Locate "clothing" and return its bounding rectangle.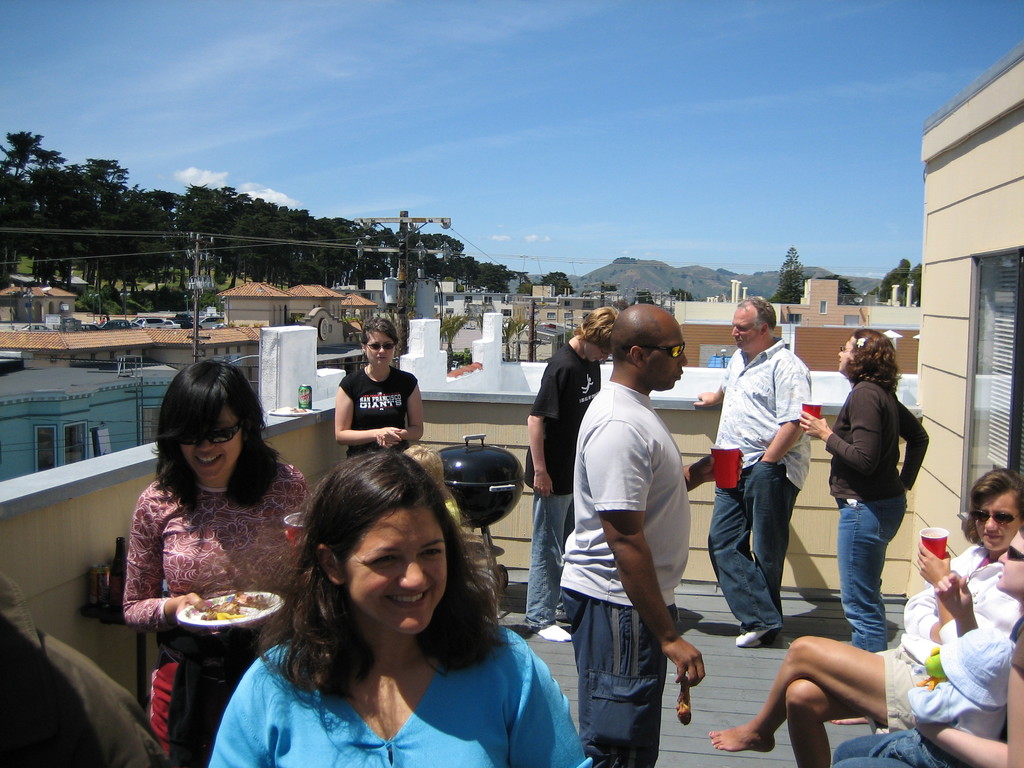
(878,542,1021,738).
